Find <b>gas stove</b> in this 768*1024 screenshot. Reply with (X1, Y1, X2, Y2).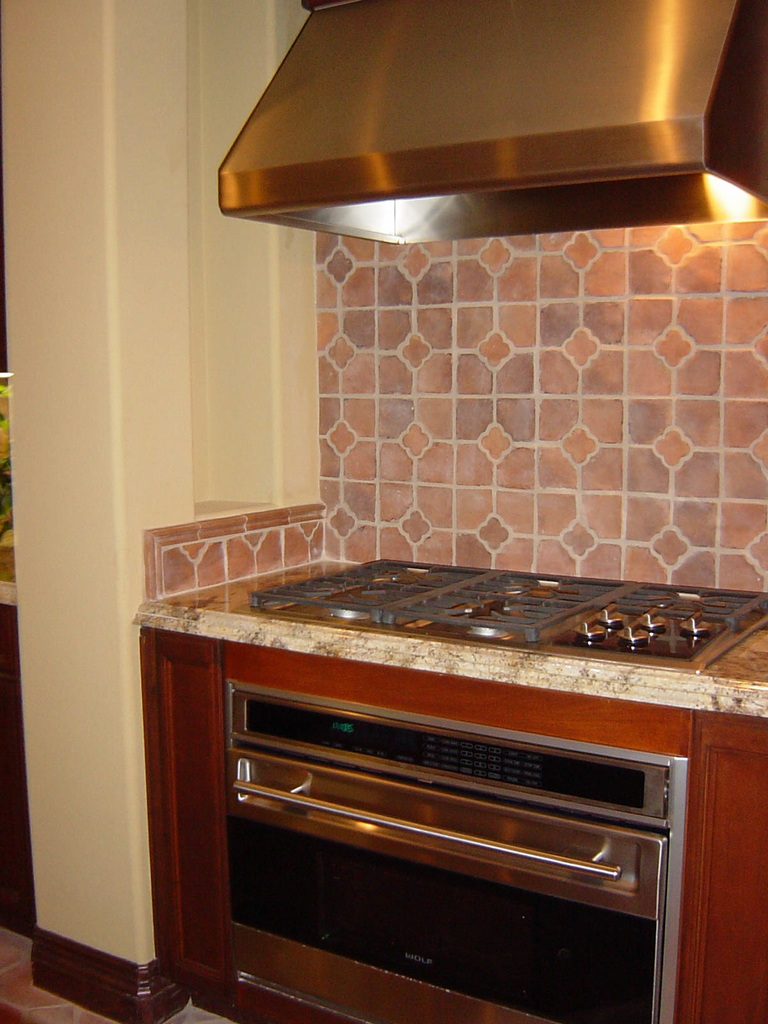
(246, 554, 767, 669).
